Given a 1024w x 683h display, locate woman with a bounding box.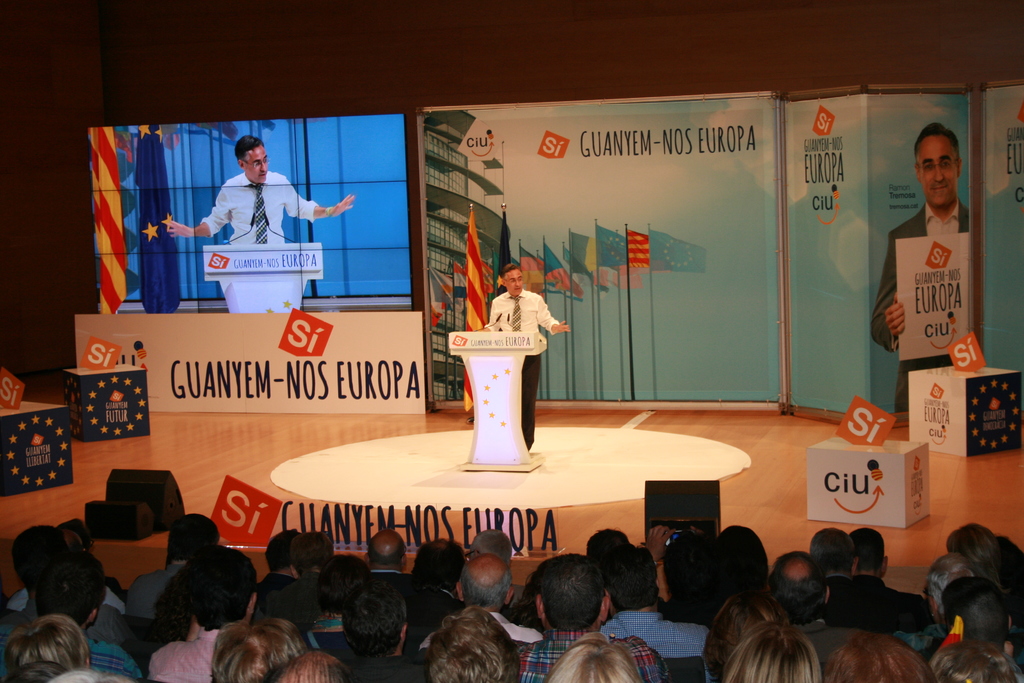
Located: 701, 577, 833, 682.
